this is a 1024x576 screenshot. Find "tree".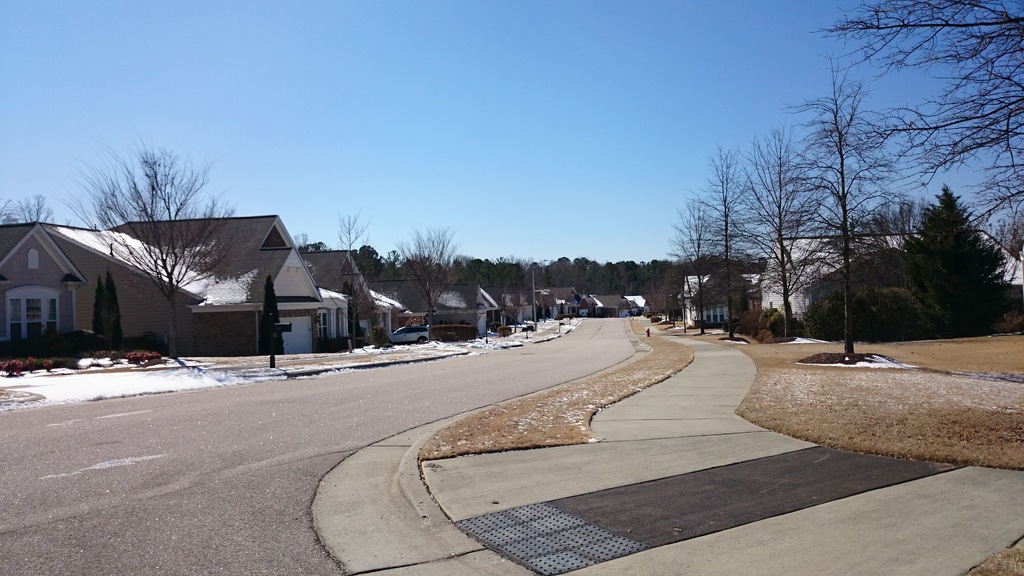
Bounding box: 295 237 330 254.
